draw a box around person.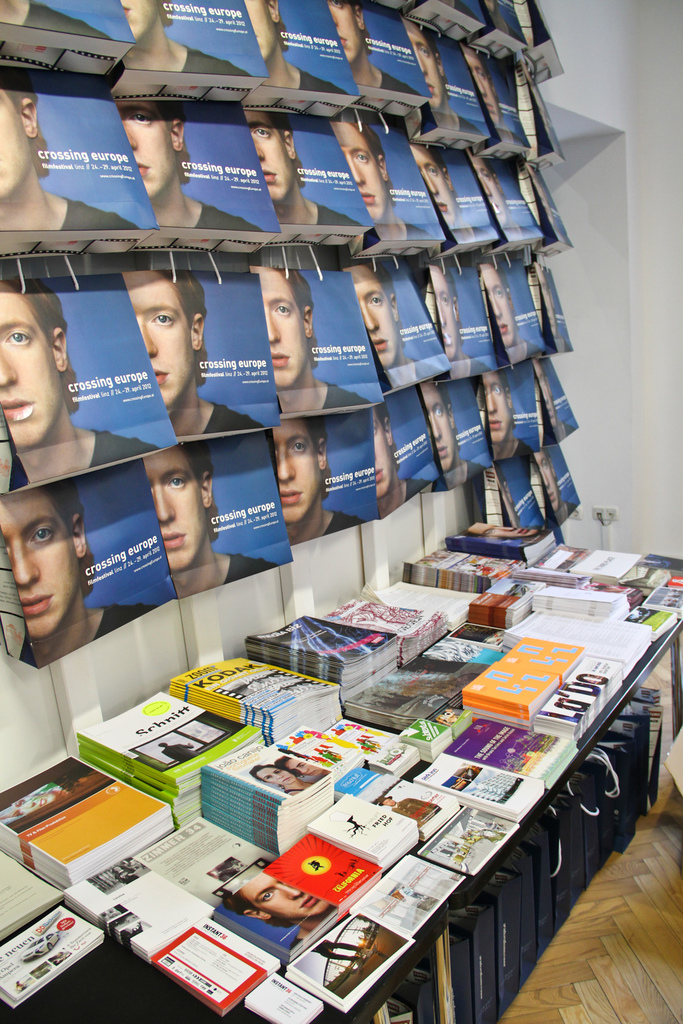
x1=418 y1=381 x2=490 y2=493.
